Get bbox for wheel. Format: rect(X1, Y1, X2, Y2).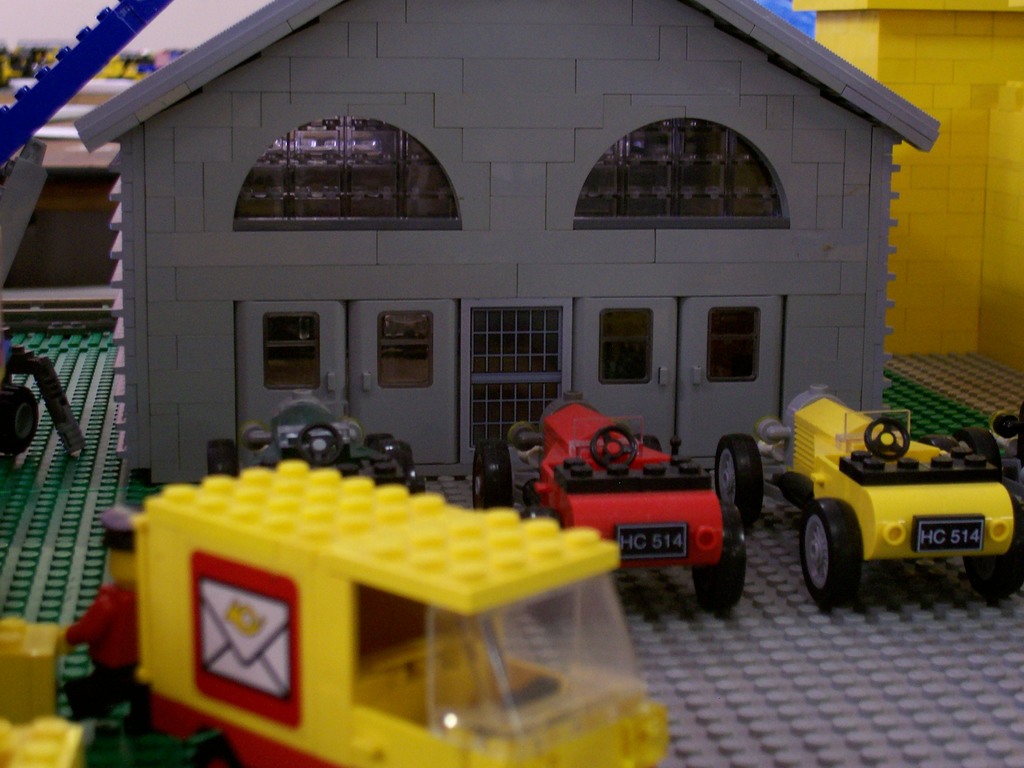
rect(957, 492, 1023, 605).
